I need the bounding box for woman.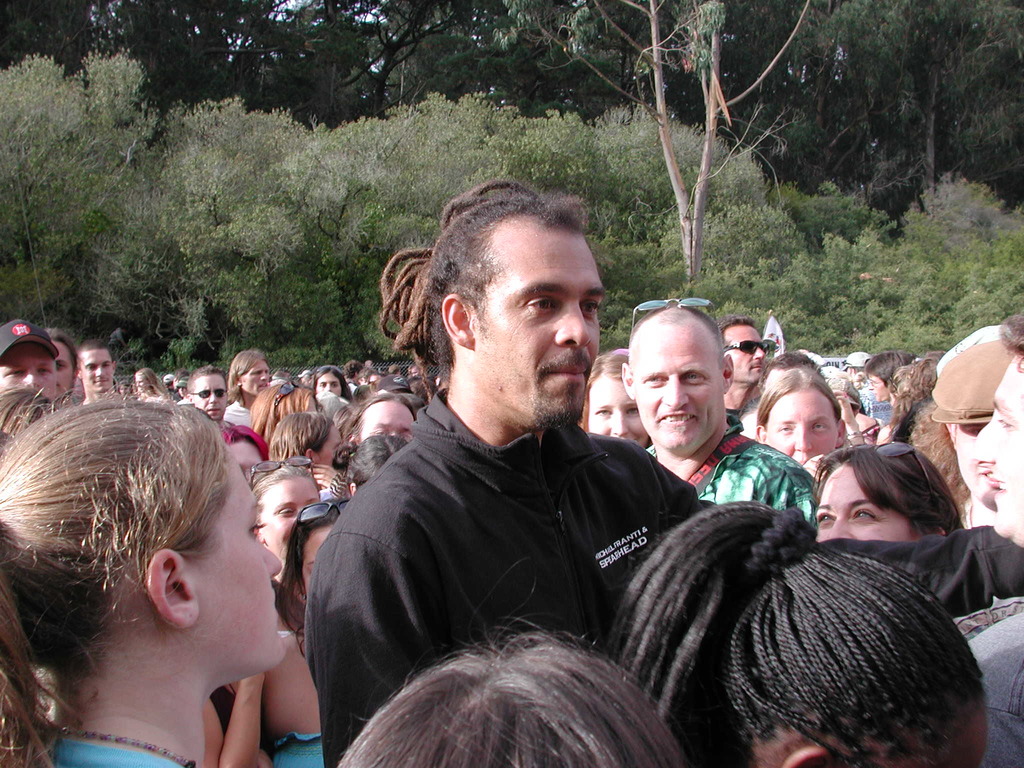
Here it is: BBox(0, 380, 292, 767).
